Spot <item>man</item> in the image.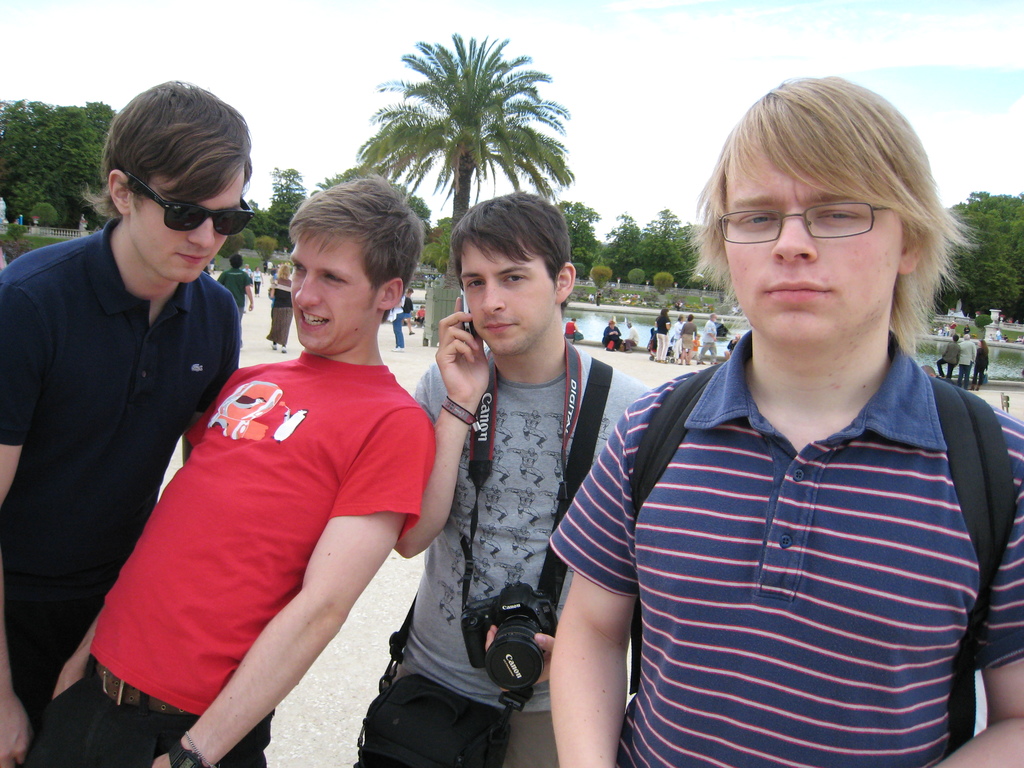
<item>man</item> found at 620/320/637/348.
